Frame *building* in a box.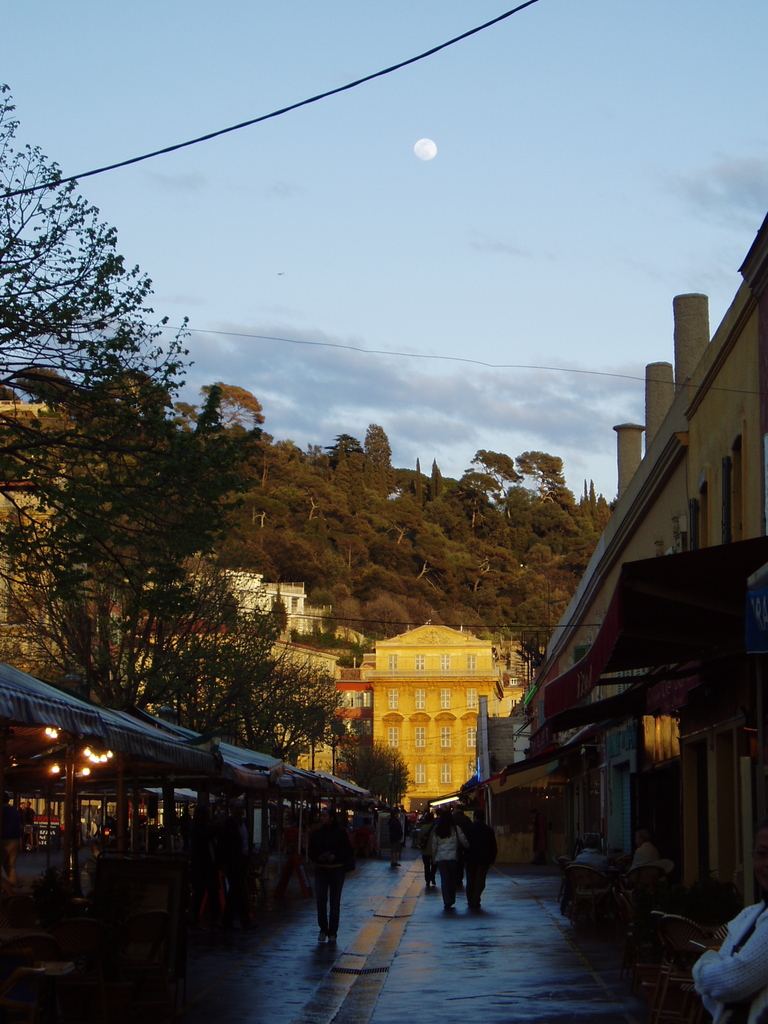
box(366, 625, 524, 819).
